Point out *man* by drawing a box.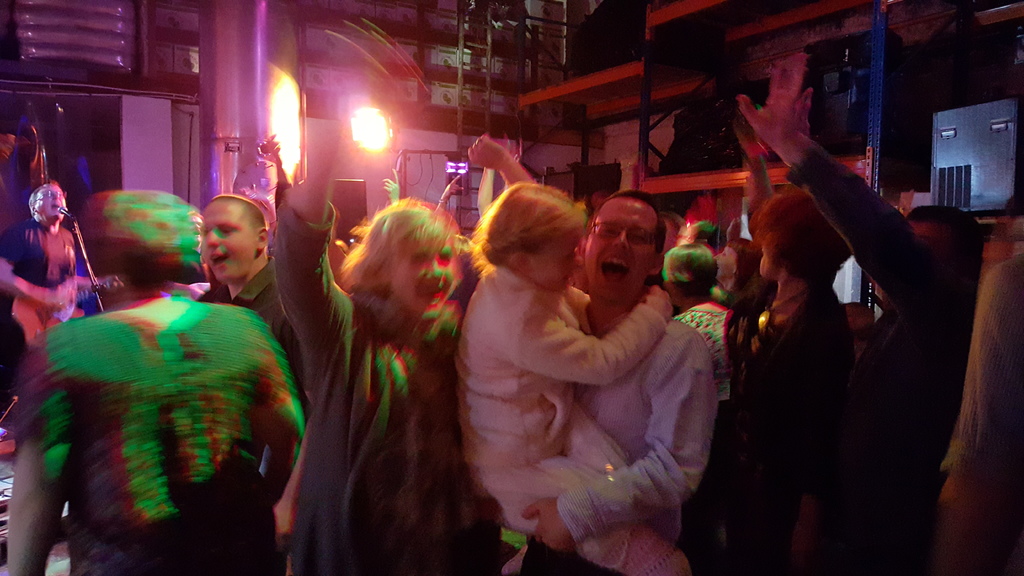
locate(741, 53, 990, 575).
